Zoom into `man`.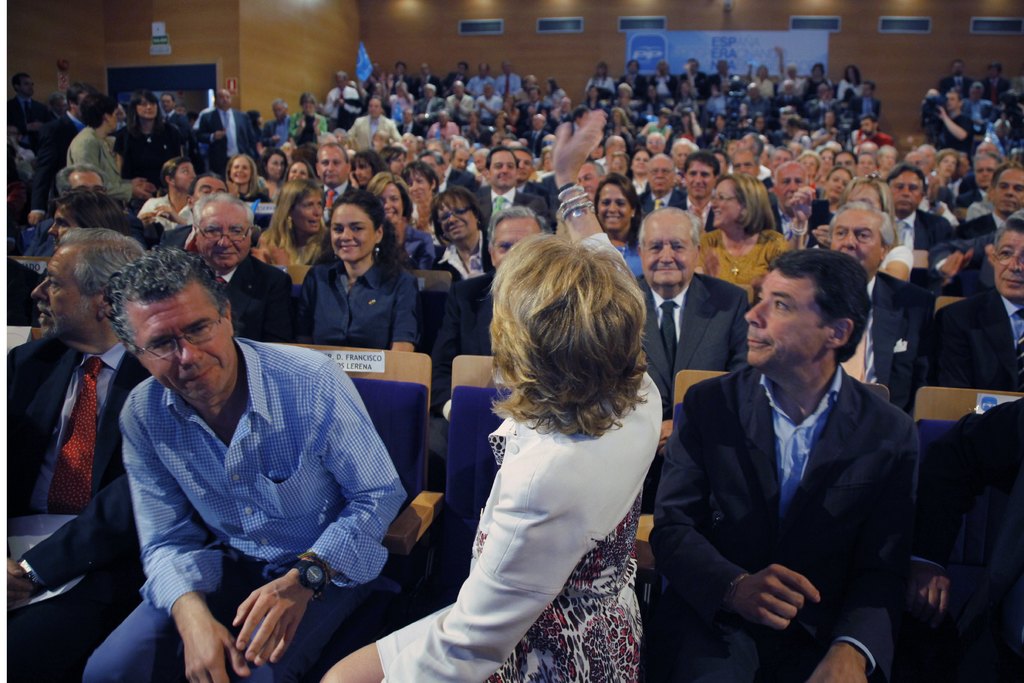
Zoom target: pyautogui.locateOnScreen(675, 57, 714, 102).
